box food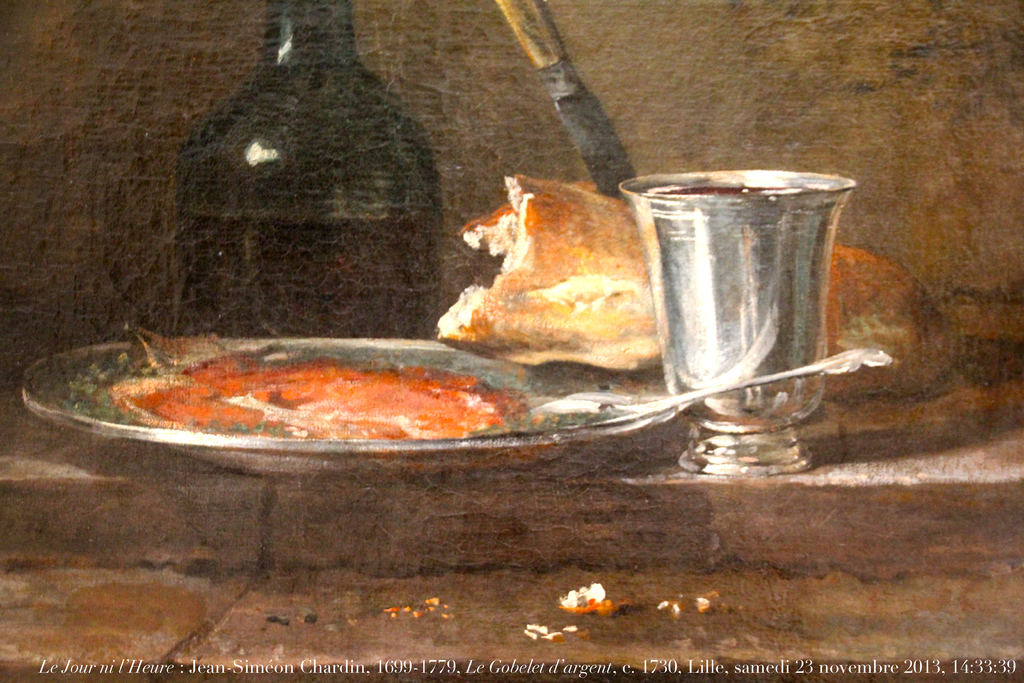
(115,345,534,439)
